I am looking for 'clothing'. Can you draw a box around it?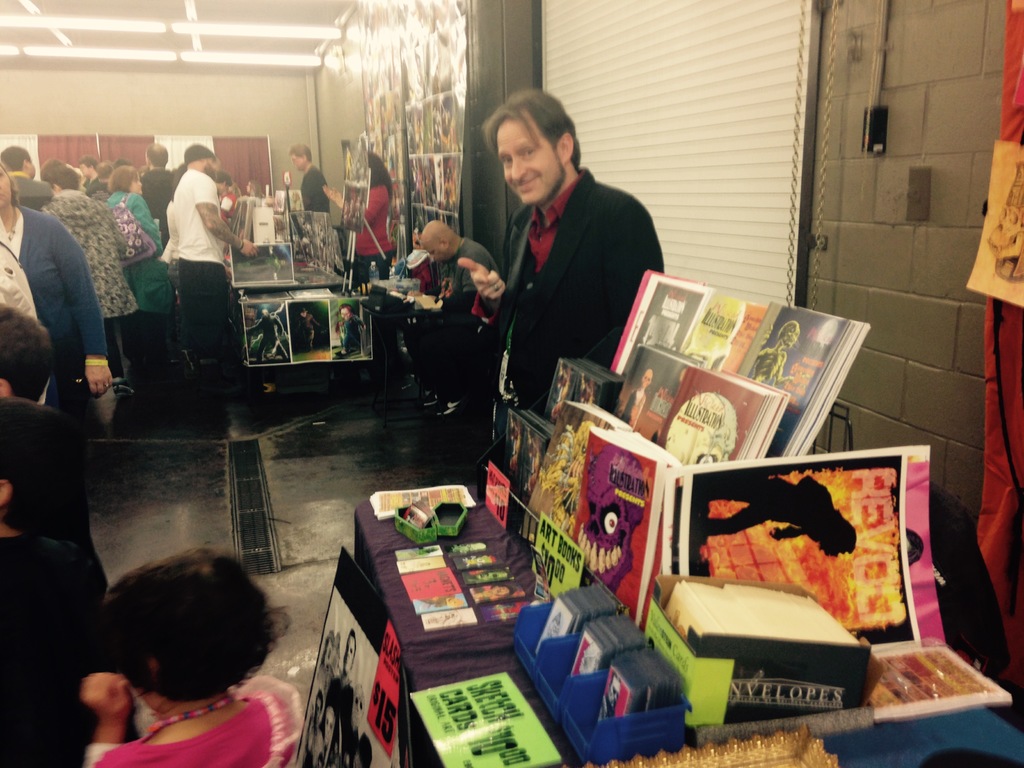
Sure, the bounding box is l=0, t=196, r=110, b=458.
